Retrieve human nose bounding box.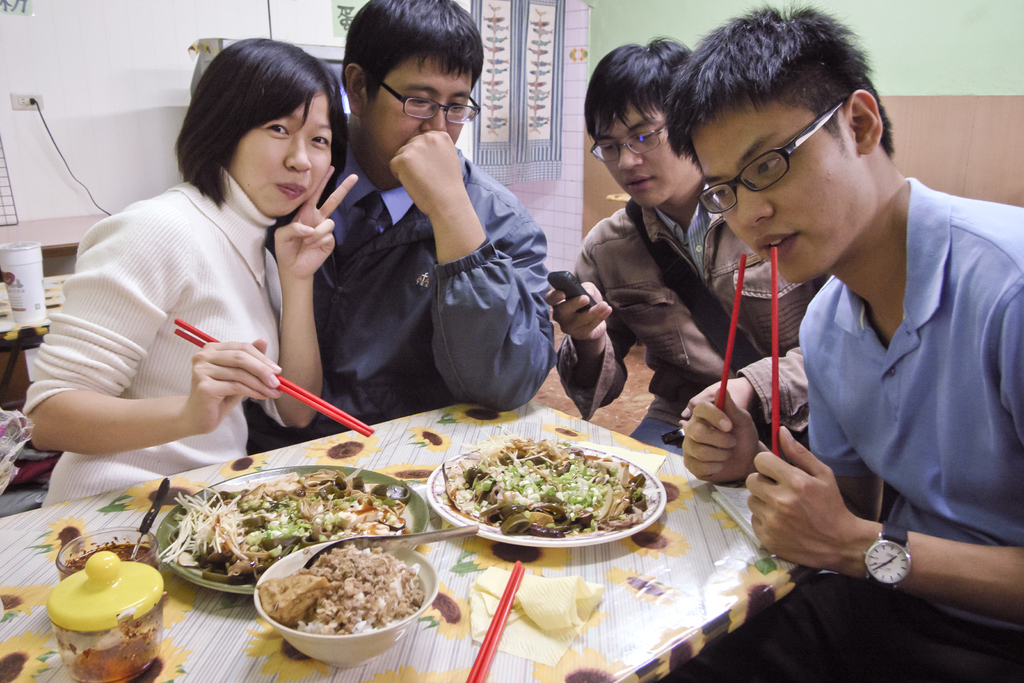
Bounding box: select_region(740, 184, 778, 229).
